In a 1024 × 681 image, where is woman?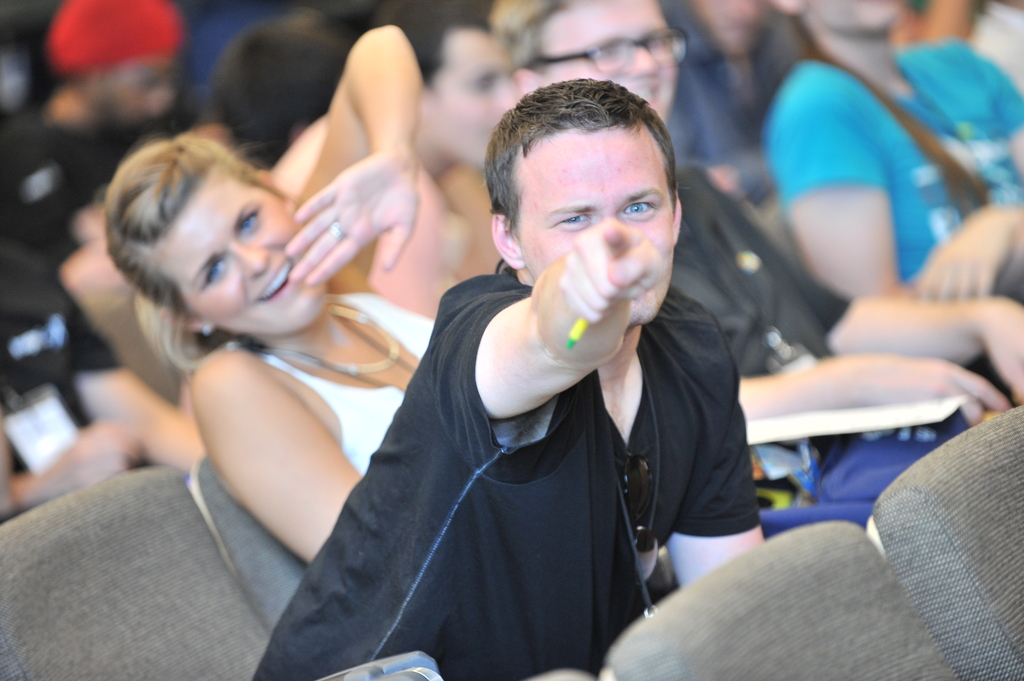
764:0:1023:420.
